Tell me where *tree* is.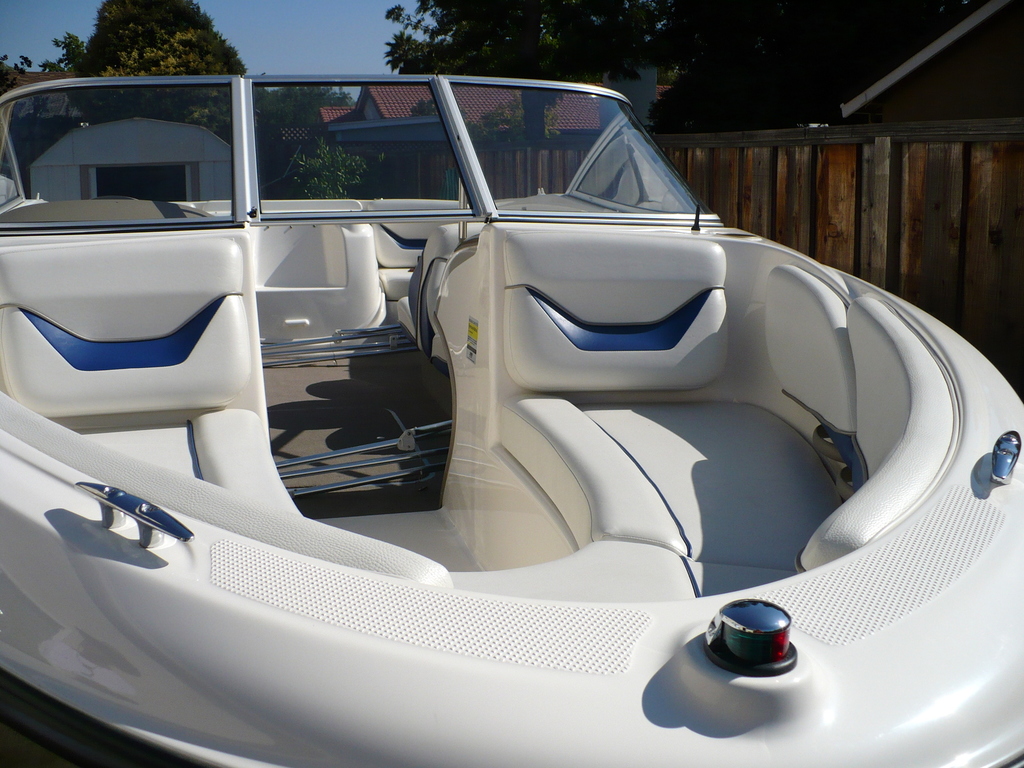
*tree* is at box=[268, 84, 370, 115].
